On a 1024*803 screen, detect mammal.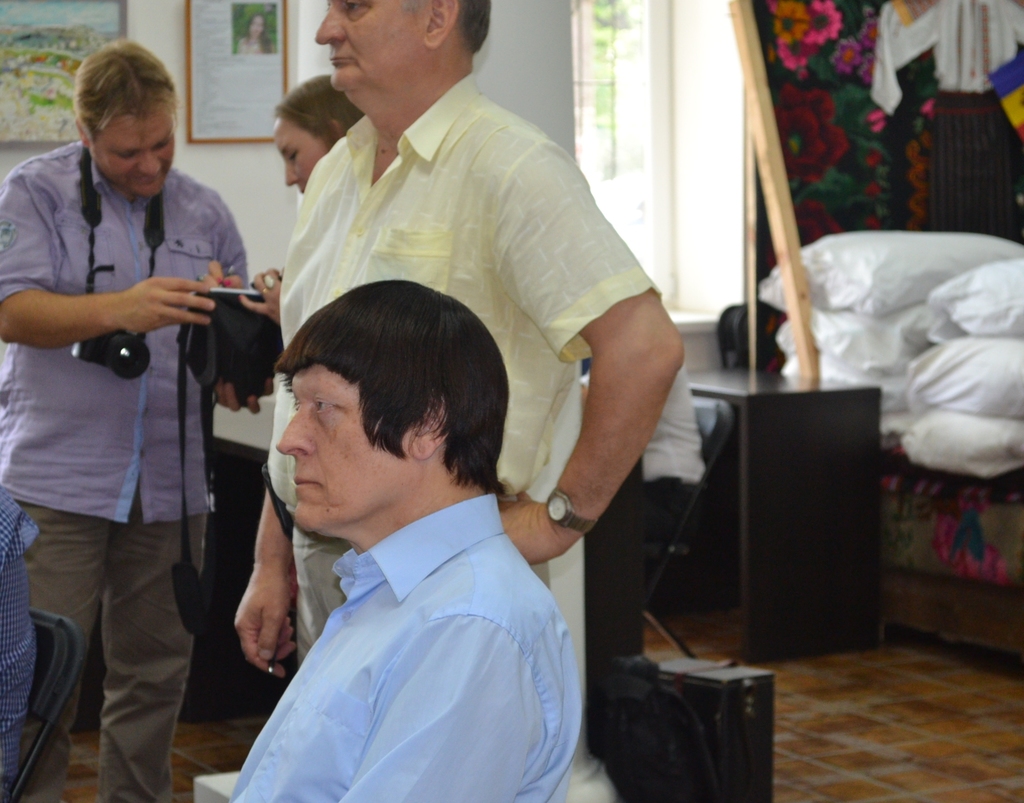
<bbox>0, 486, 35, 797</bbox>.
